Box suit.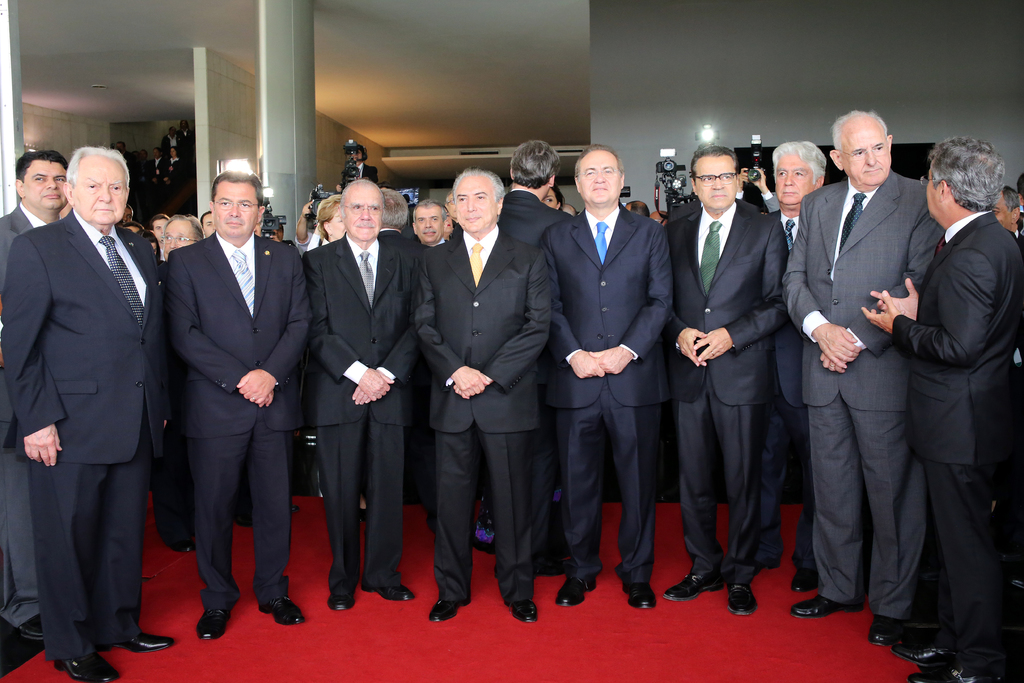
pyautogui.locateOnScreen(1011, 226, 1023, 250).
